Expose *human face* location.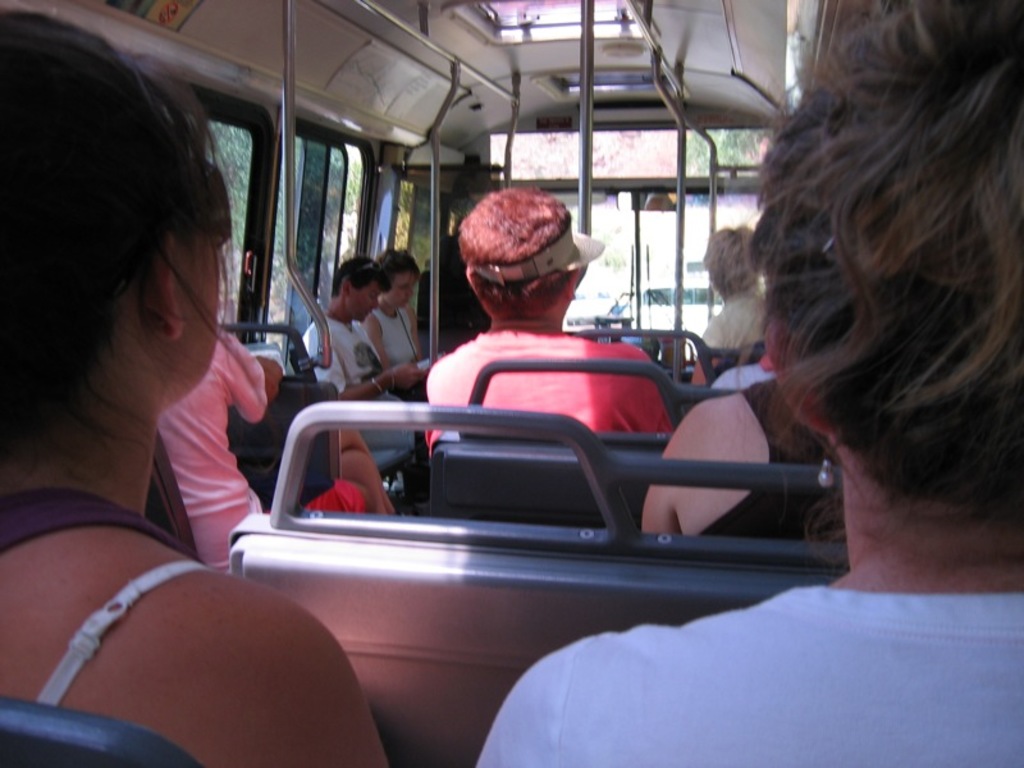
Exposed at x1=390, y1=276, x2=419, y2=307.
